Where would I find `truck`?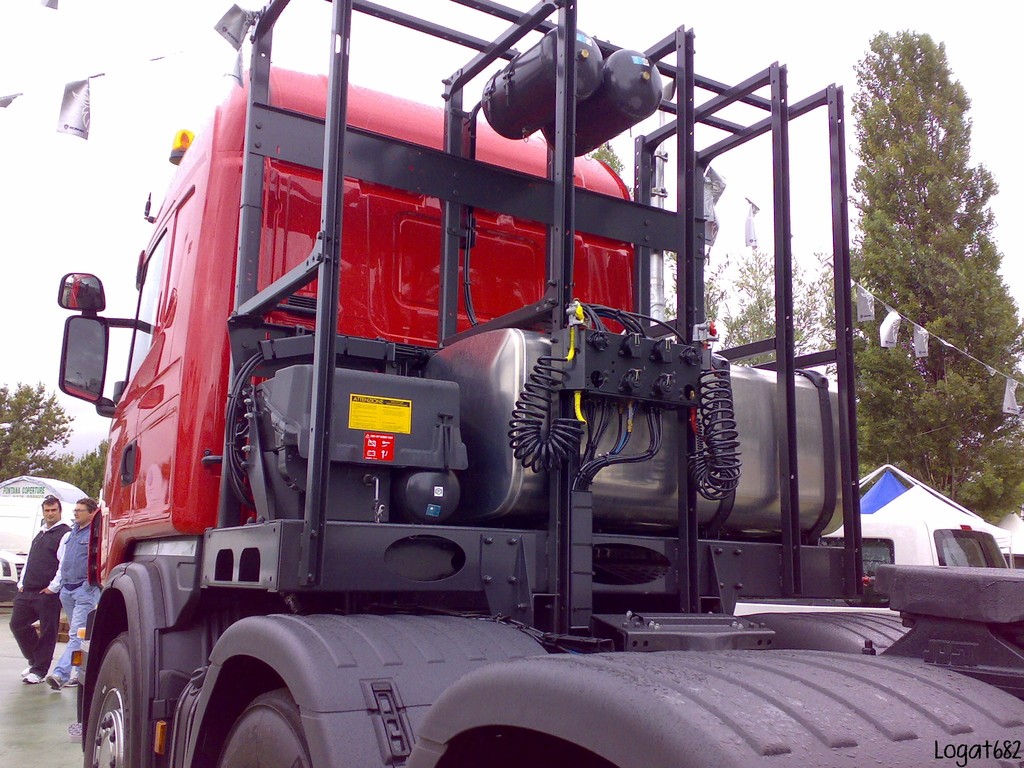
At [x1=33, y1=19, x2=851, y2=767].
